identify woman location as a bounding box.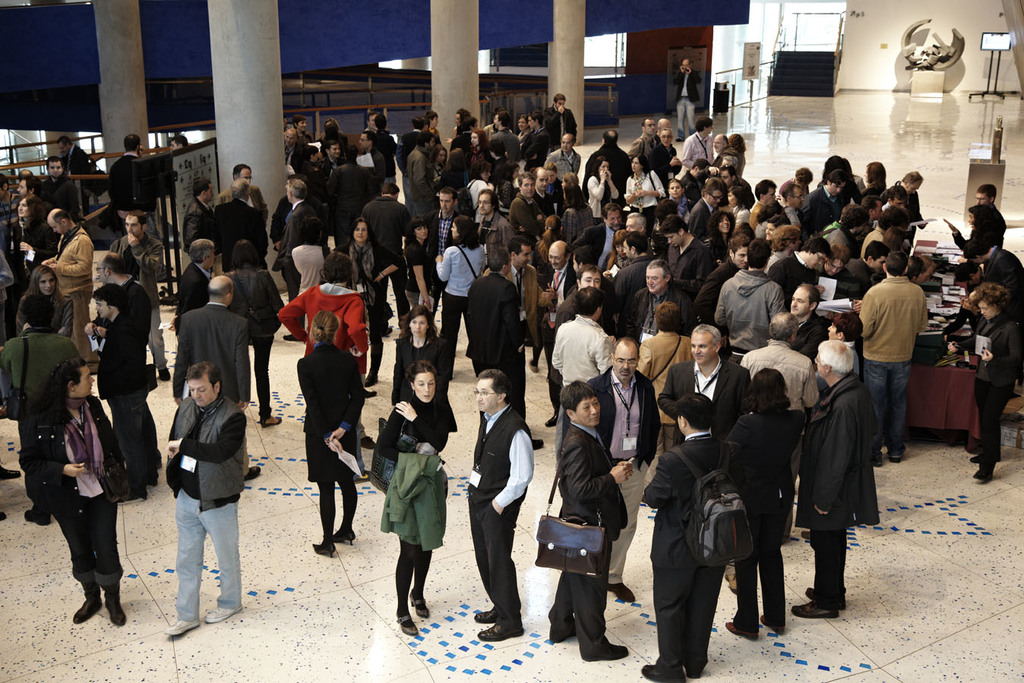
{"left": 463, "top": 160, "right": 494, "bottom": 205}.
